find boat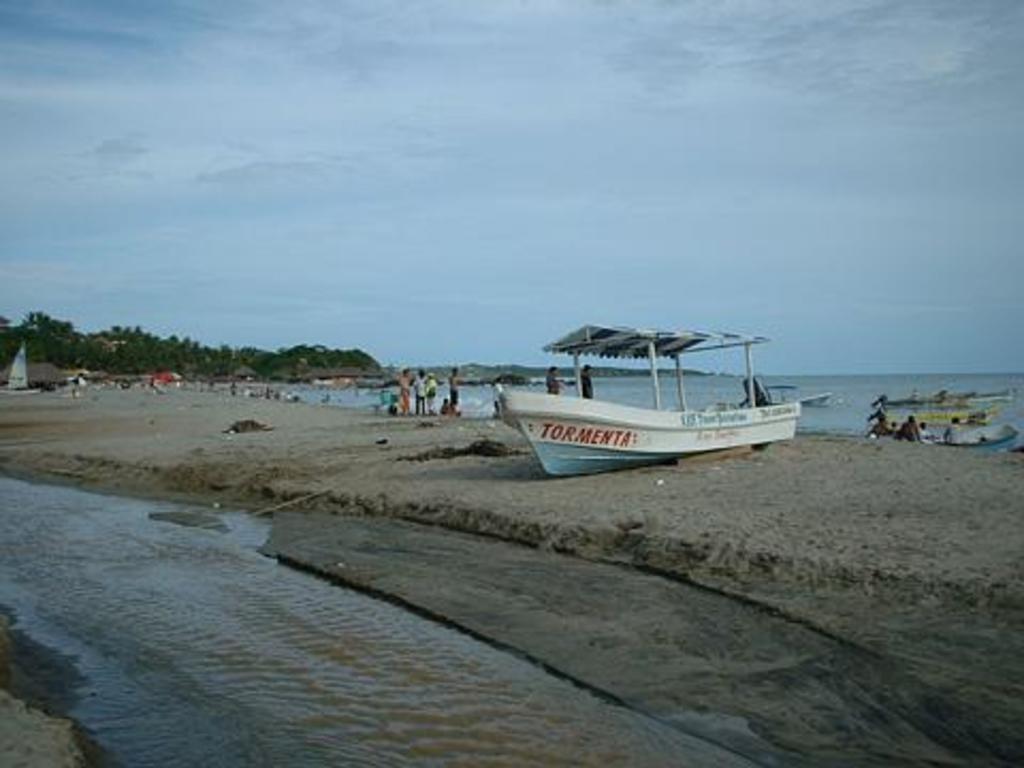
<bbox>0, 341, 45, 393</bbox>
